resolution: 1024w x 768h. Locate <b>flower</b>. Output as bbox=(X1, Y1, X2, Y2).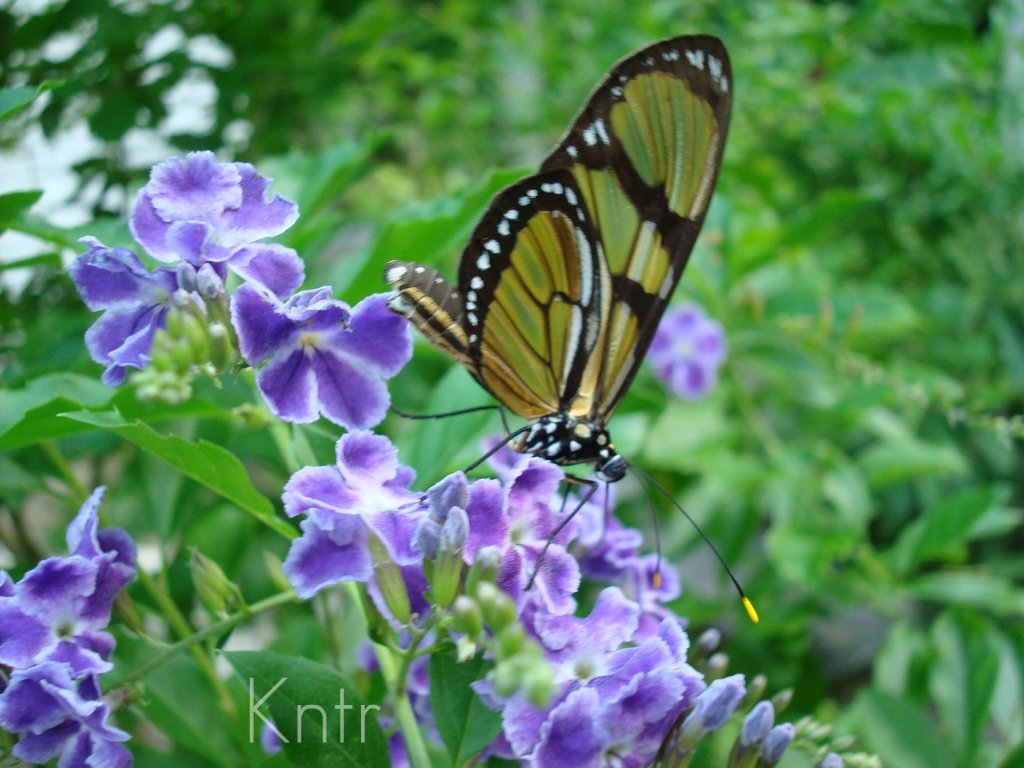
bbox=(0, 675, 136, 767).
